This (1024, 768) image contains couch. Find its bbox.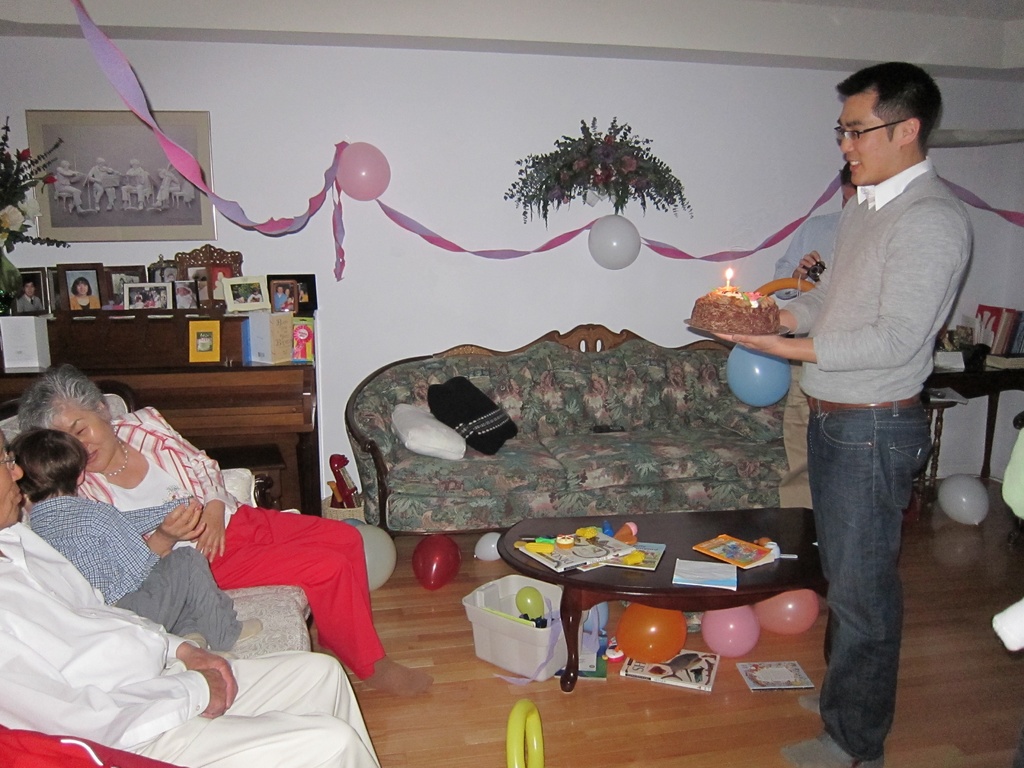
x1=339 y1=323 x2=812 y2=536.
